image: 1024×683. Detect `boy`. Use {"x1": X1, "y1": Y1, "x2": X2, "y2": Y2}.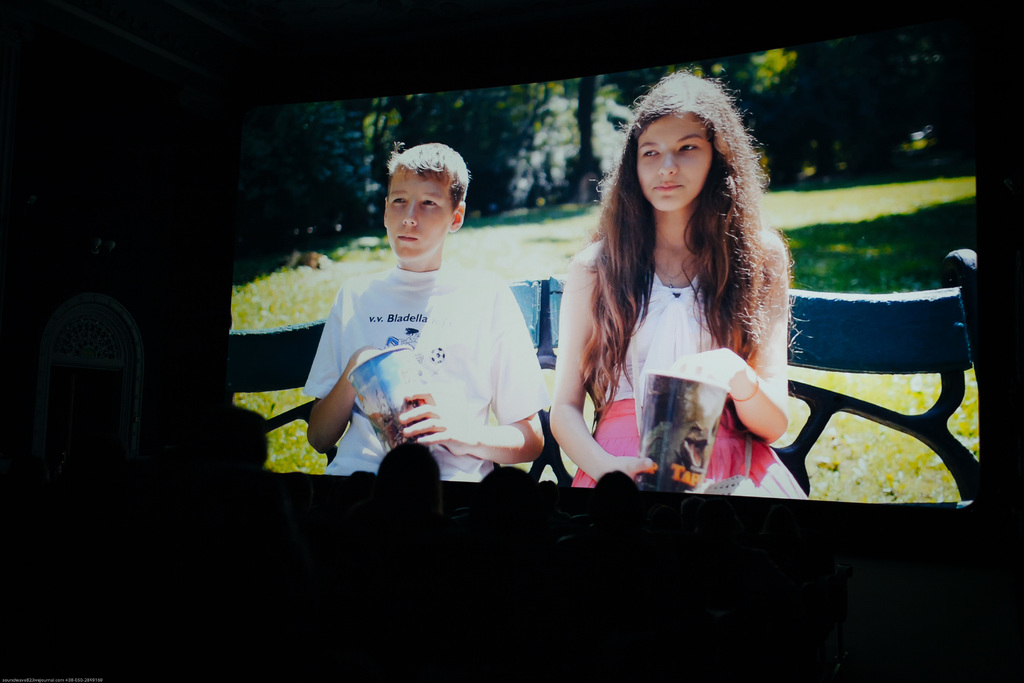
{"x1": 333, "y1": 143, "x2": 554, "y2": 533}.
